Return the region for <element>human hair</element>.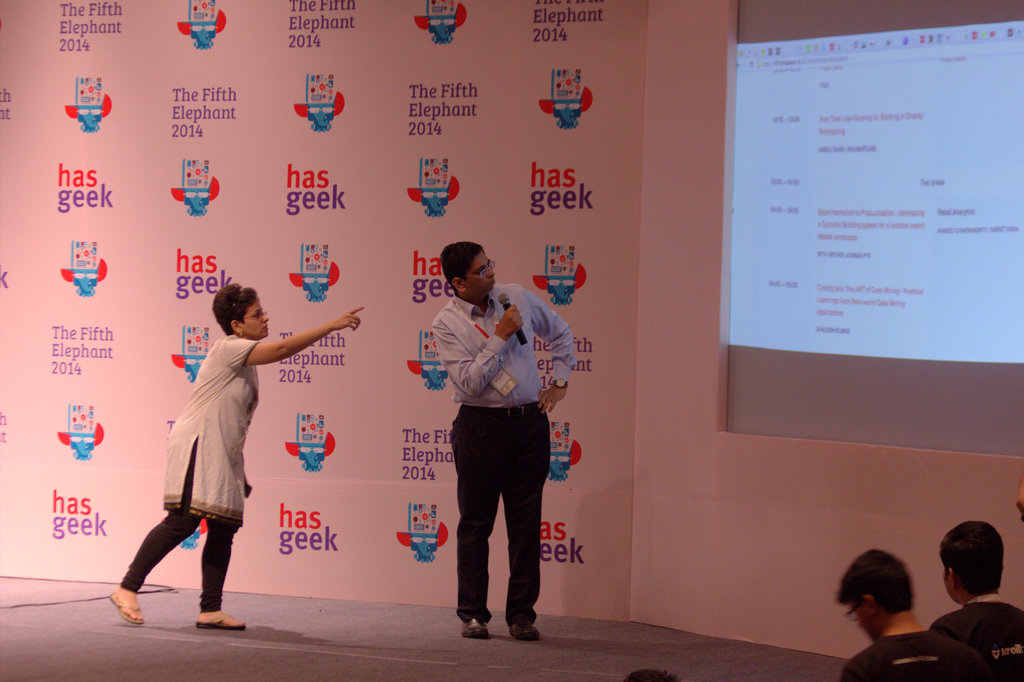
BBox(439, 234, 483, 294).
